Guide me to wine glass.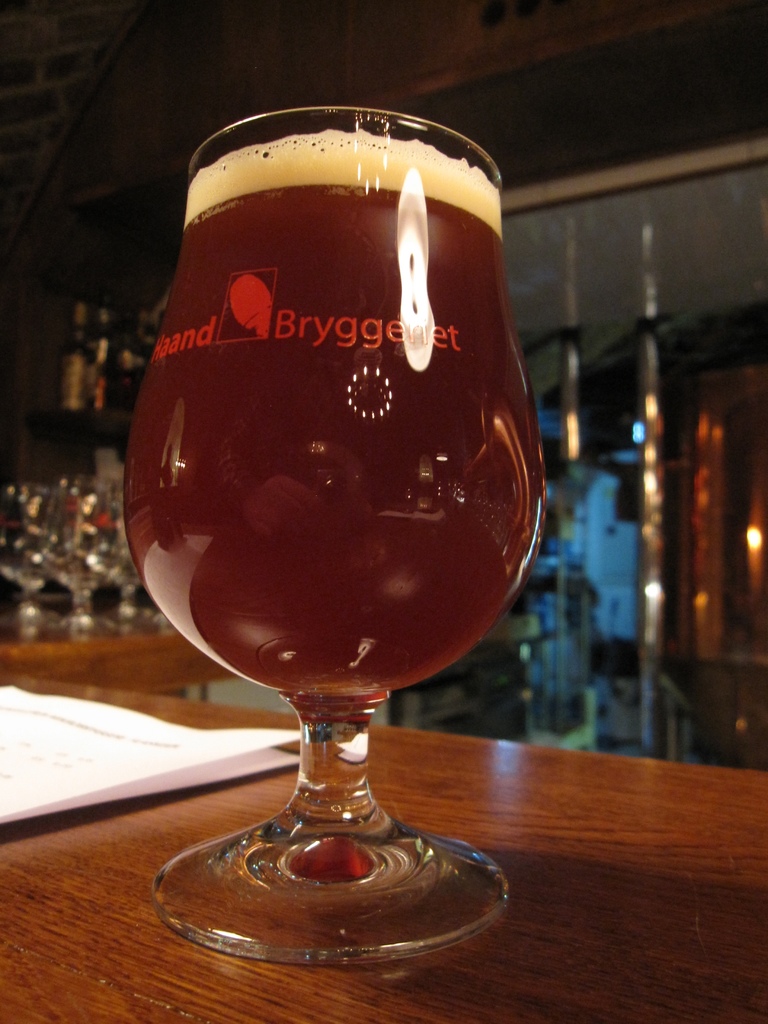
Guidance: bbox=[118, 106, 545, 963].
